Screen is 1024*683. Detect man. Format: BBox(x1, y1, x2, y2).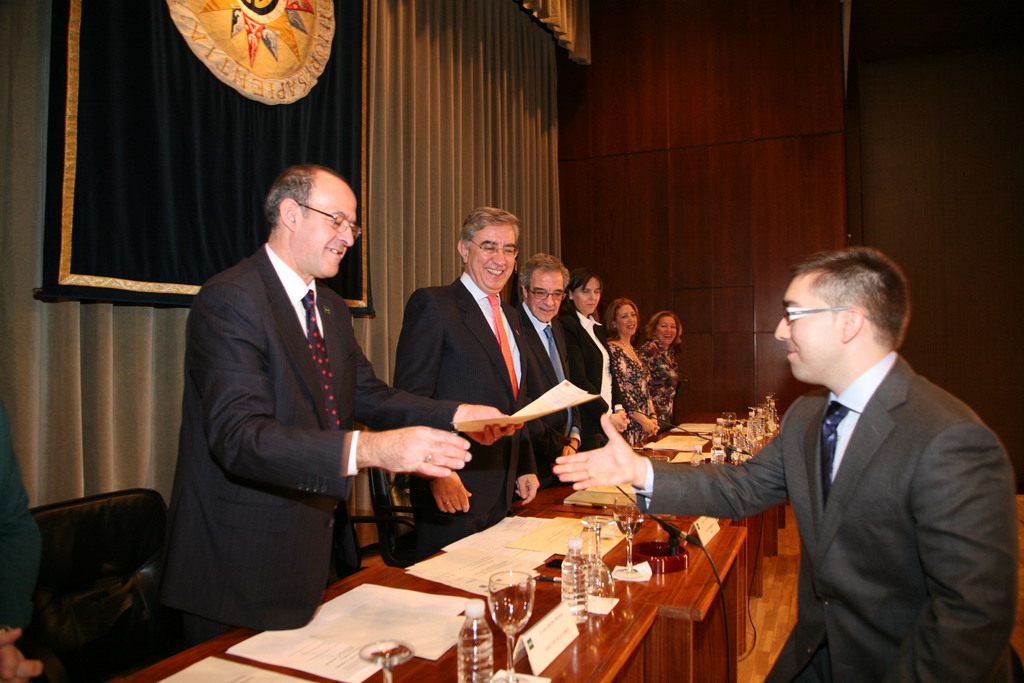
BBox(511, 257, 581, 488).
